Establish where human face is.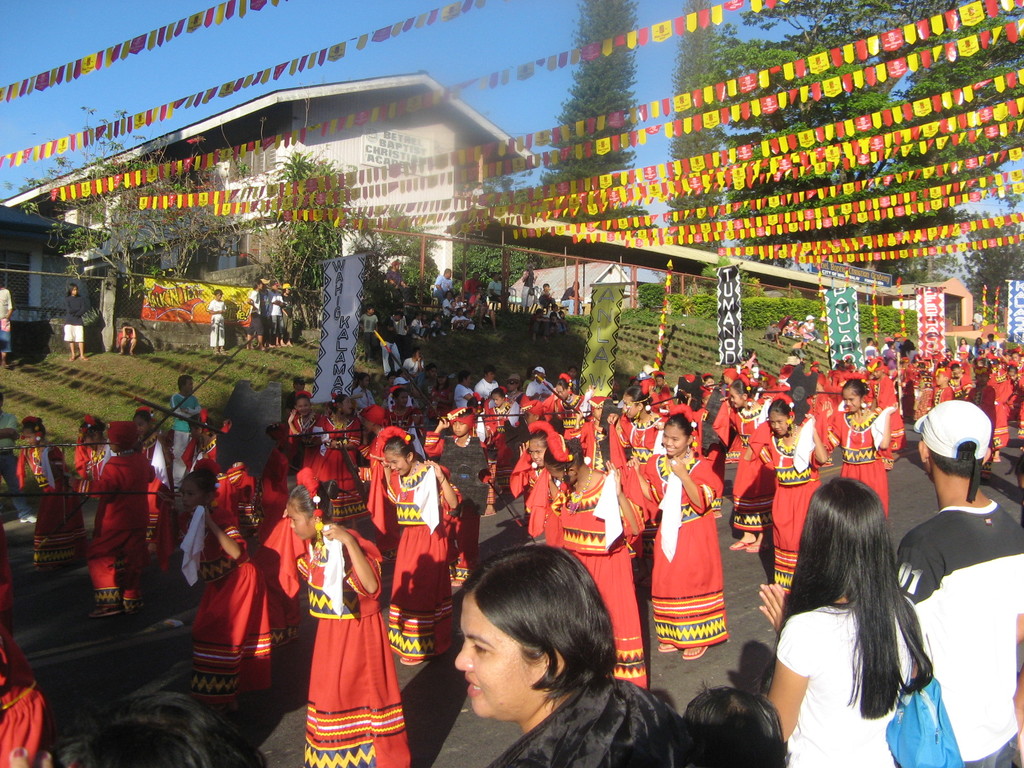
Established at (x1=661, y1=423, x2=686, y2=455).
